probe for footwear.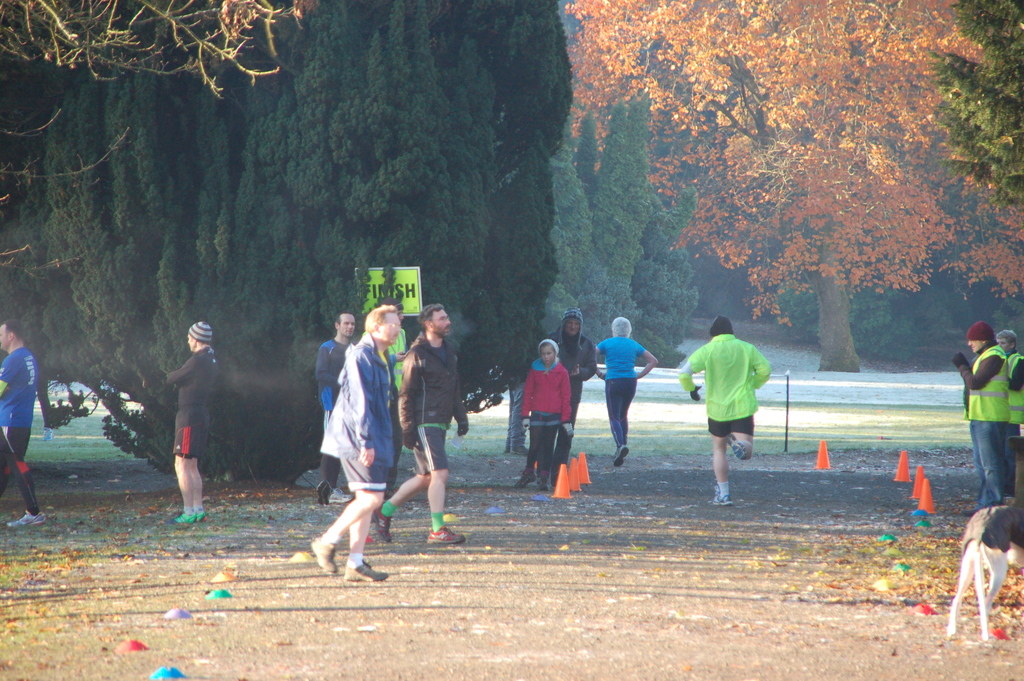
Probe result: BBox(728, 437, 744, 462).
